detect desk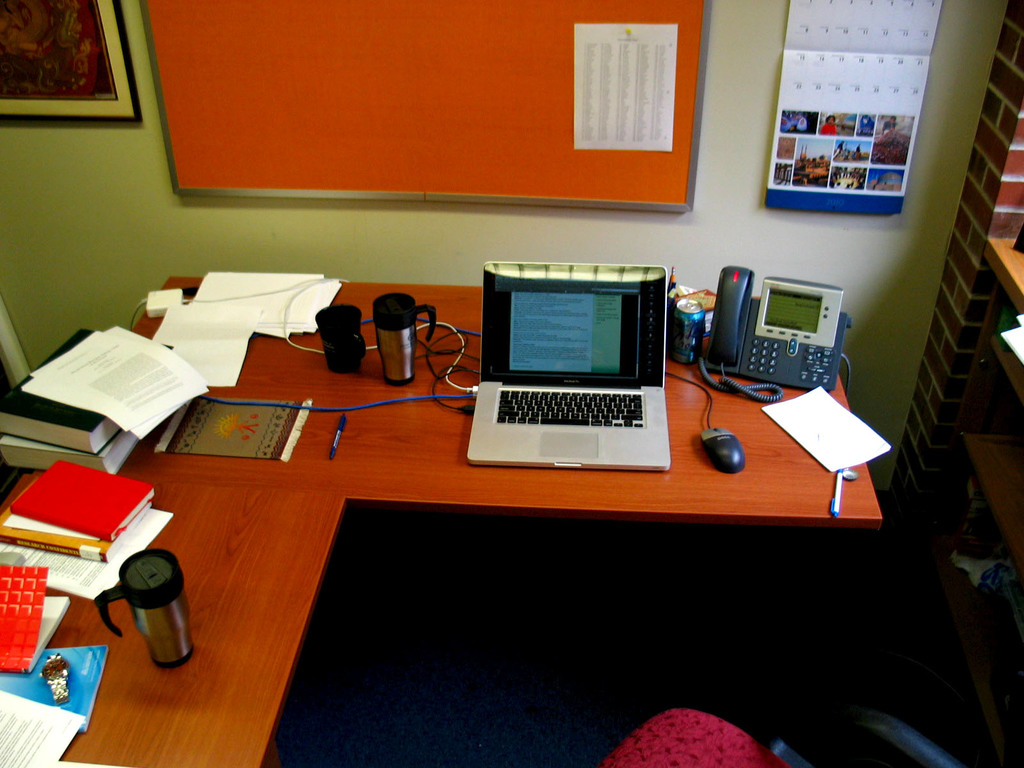
(26,273,933,733)
